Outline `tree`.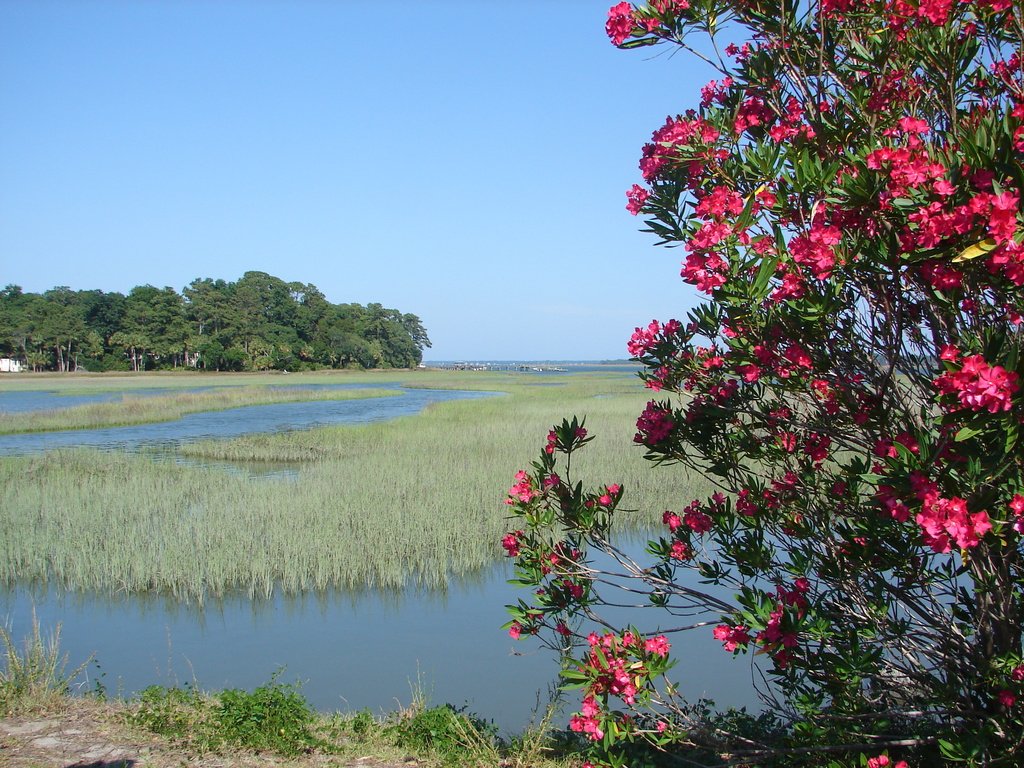
Outline: x1=221, y1=315, x2=324, y2=373.
